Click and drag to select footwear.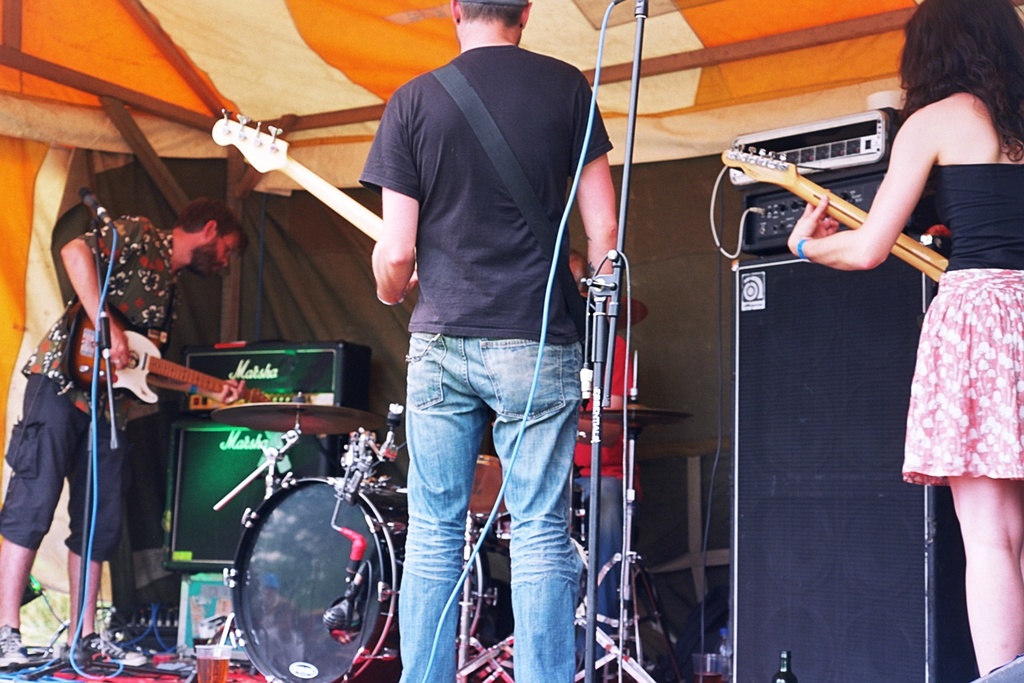
Selection: x1=76 y1=632 x2=151 y2=666.
